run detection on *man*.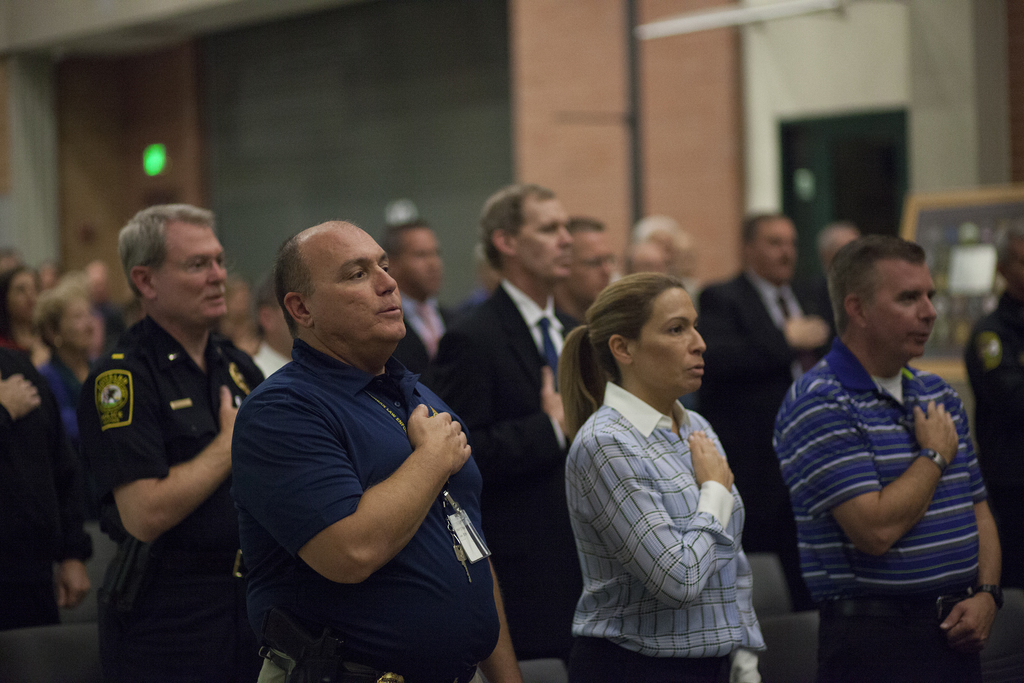
Result: 765,225,1002,682.
